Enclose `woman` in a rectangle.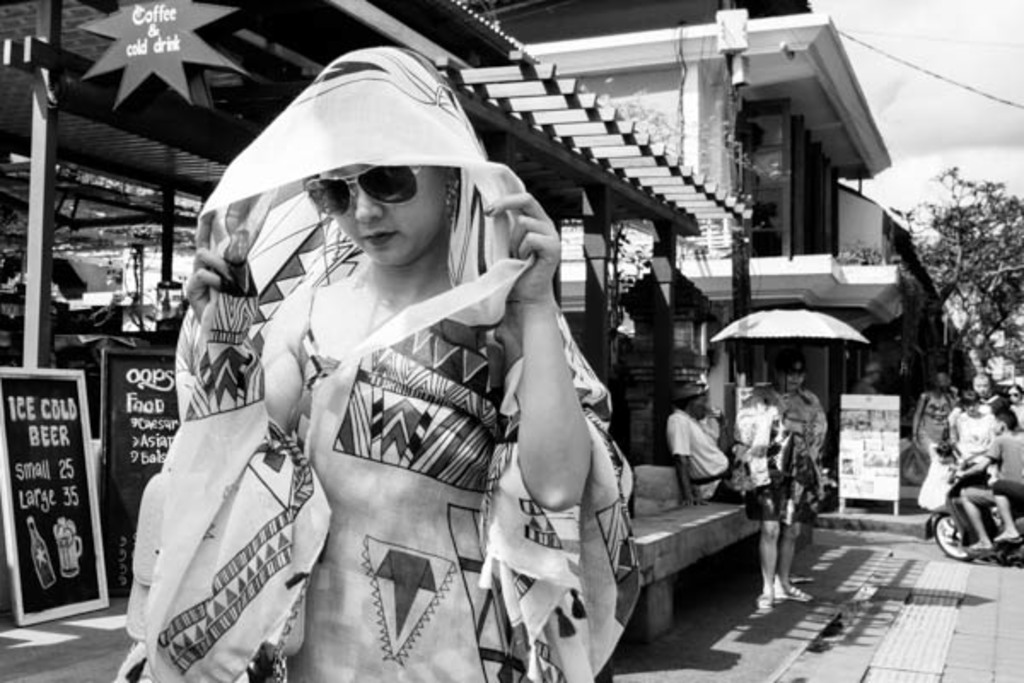
bbox(212, 48, 626, 680).
